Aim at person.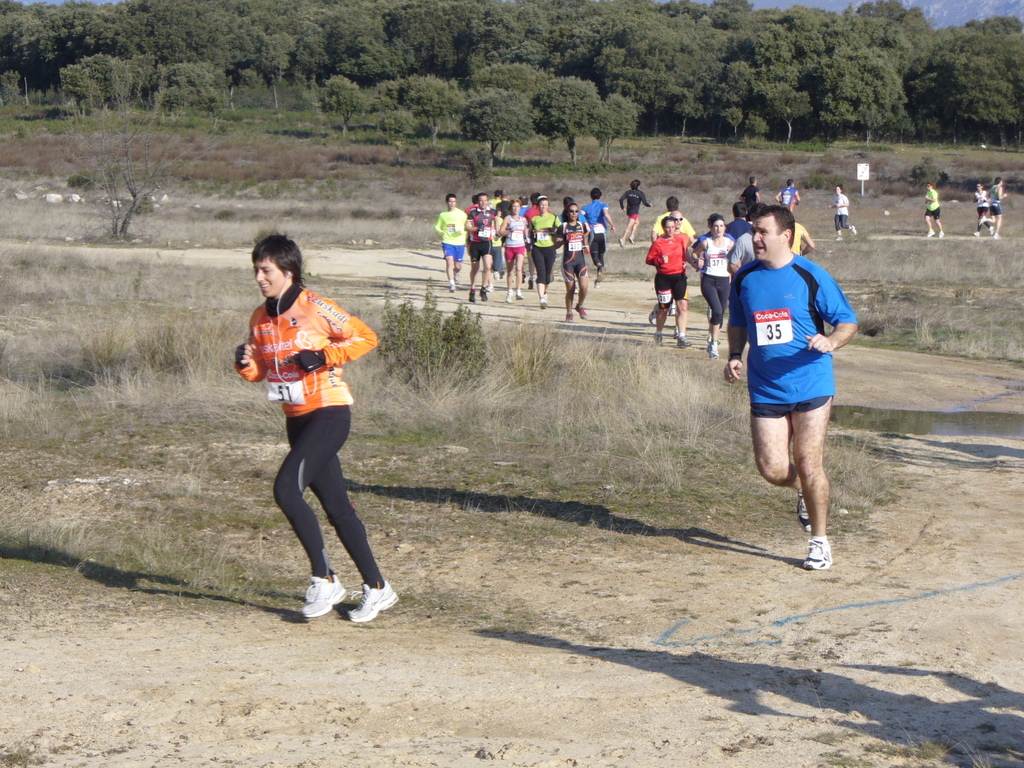
Aimed at [x1=724, y1=203, x2=858, y2=569].
